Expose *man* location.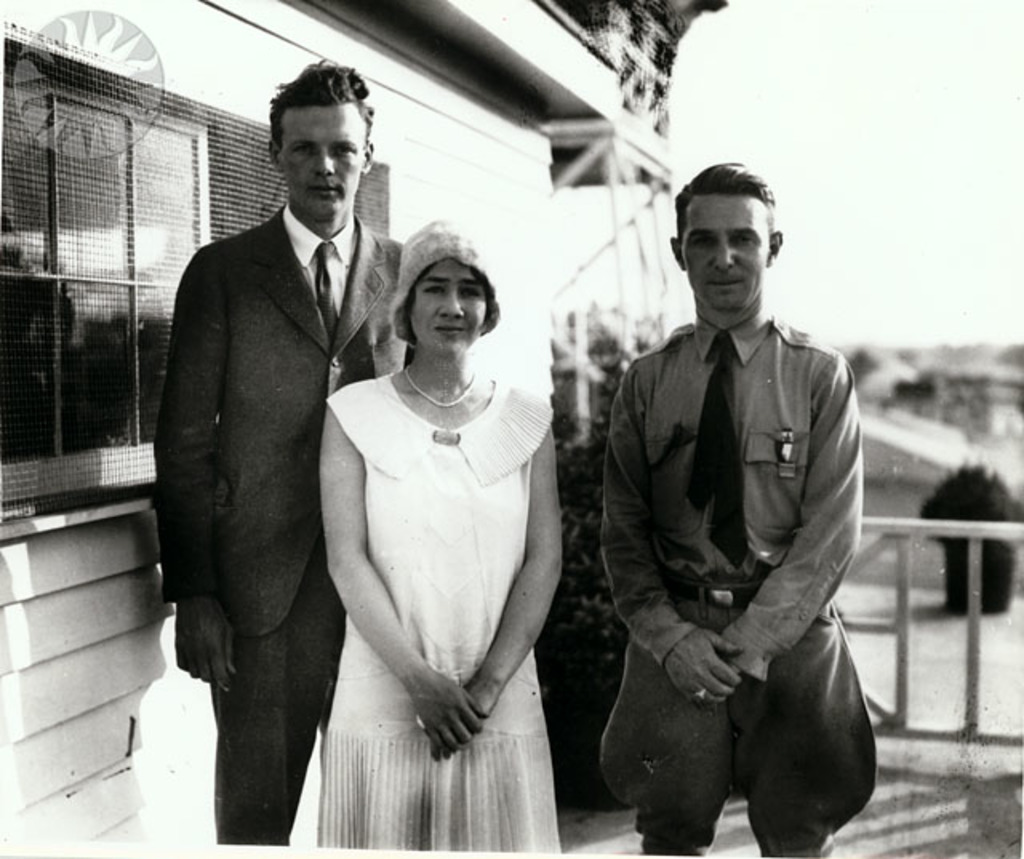
Exposed at {"x1": 152, "y1": 53, "x2": 413, "y2": 843}.
